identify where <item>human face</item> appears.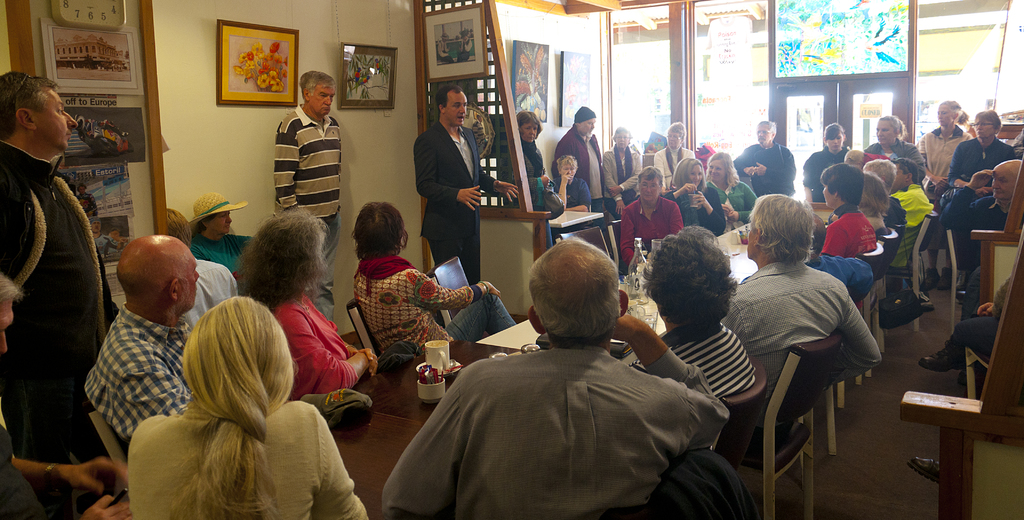
Appears at crop(209, 209, 232, 233).
